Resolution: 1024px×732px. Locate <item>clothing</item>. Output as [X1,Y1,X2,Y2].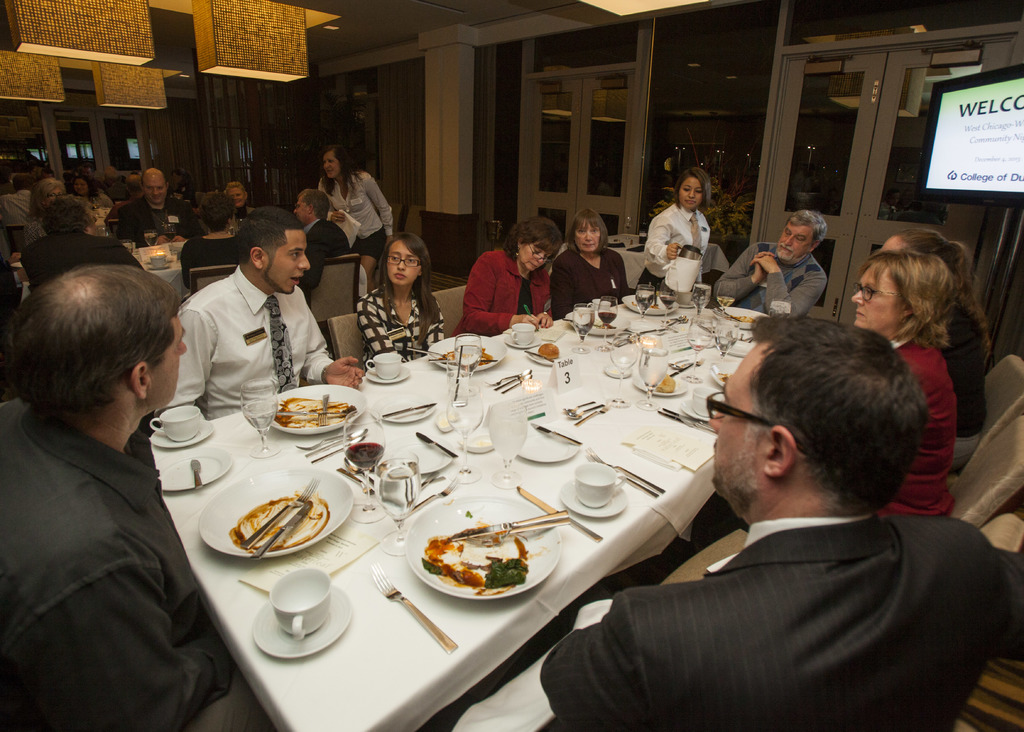
[715,241,820,321].
